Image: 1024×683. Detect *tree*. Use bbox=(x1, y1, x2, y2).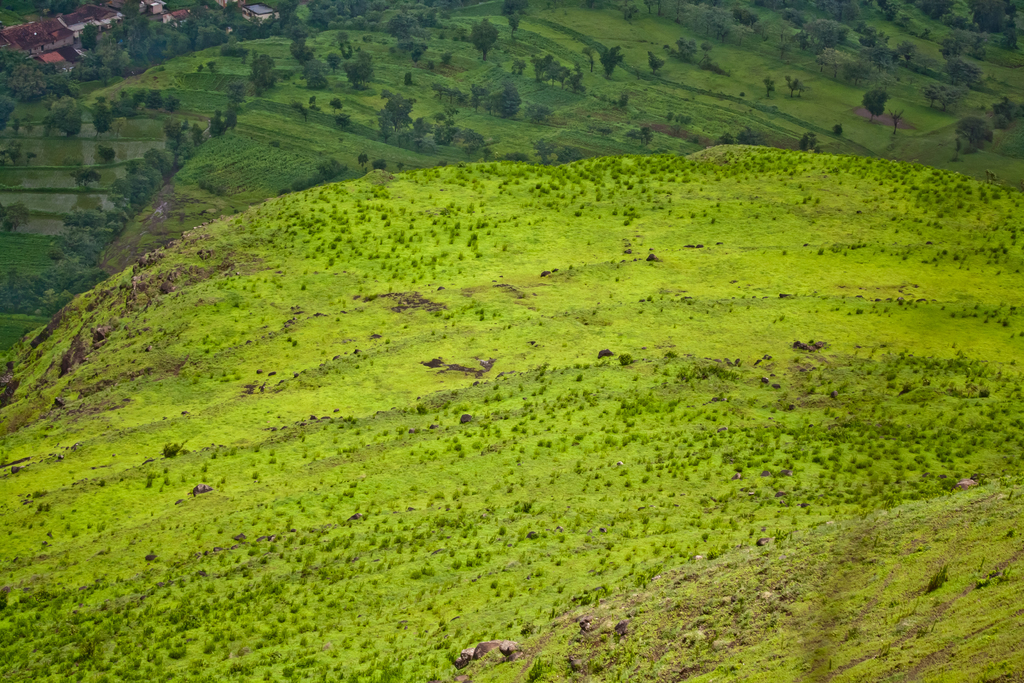
bbox=(598, 44, 623, 72).
